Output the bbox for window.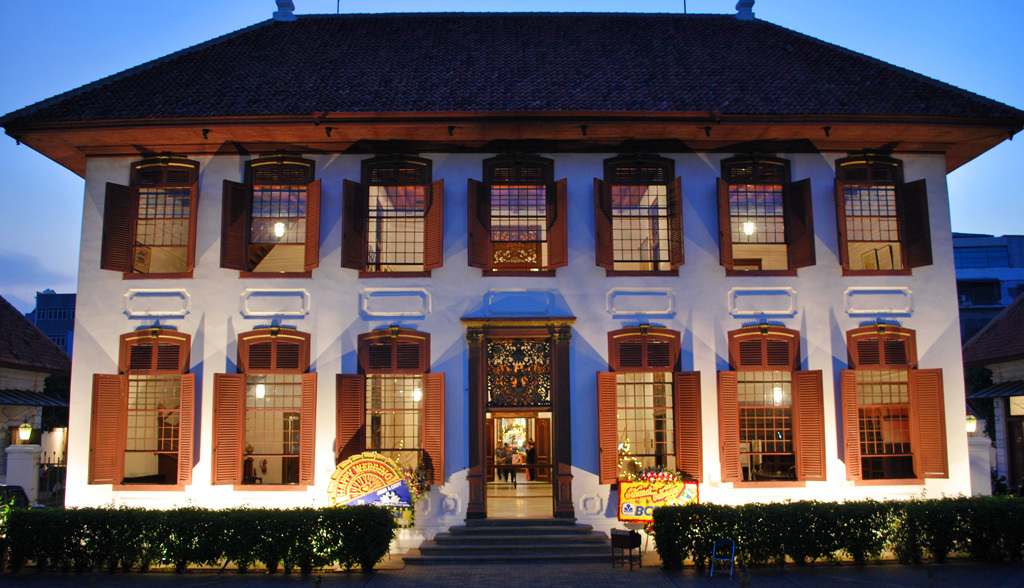
(x1=841, y1=320, x2=946, y2=486).
